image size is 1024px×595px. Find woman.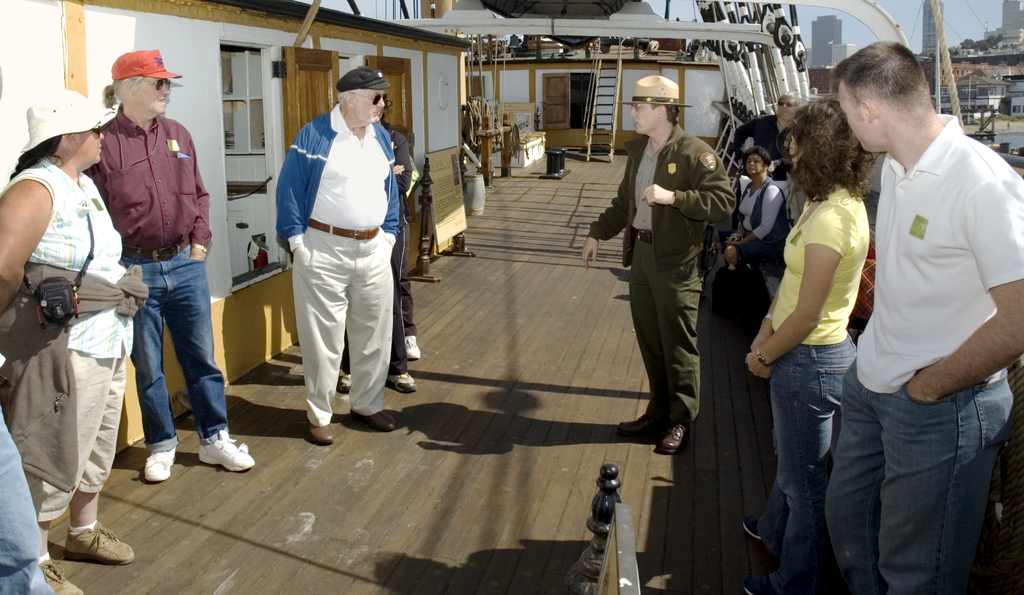
x1=723 y1=149 x2=785 y2=291.
